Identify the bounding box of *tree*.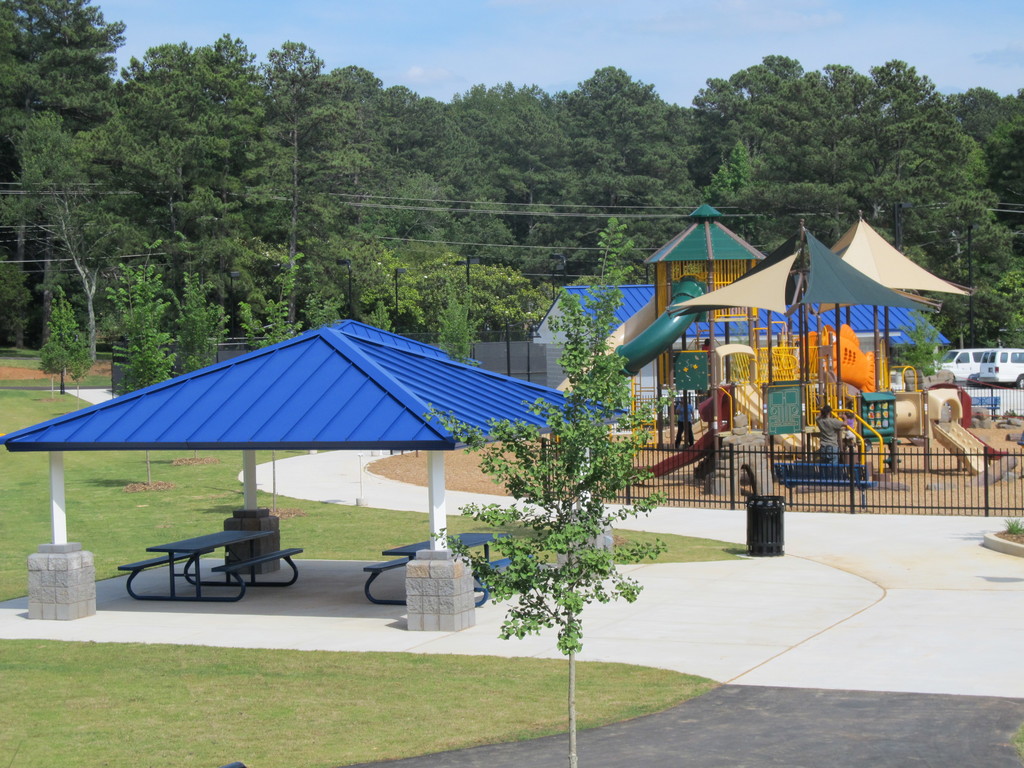
387 183 484 311.
